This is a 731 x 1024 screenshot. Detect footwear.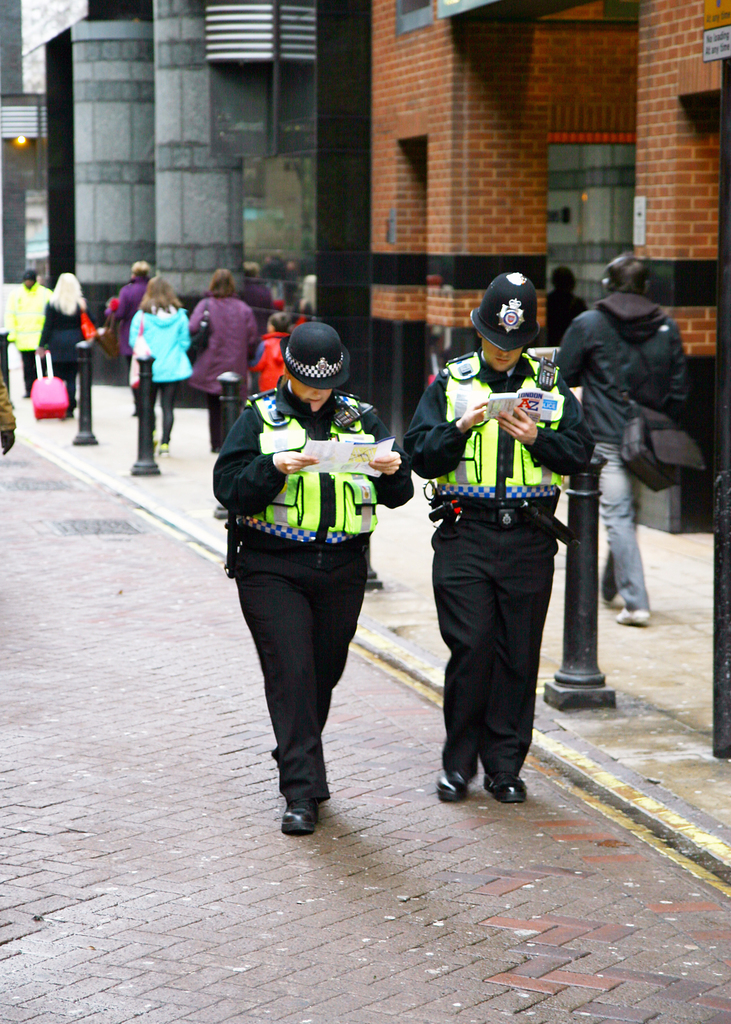
Rect(153, 445, 173, 456).
